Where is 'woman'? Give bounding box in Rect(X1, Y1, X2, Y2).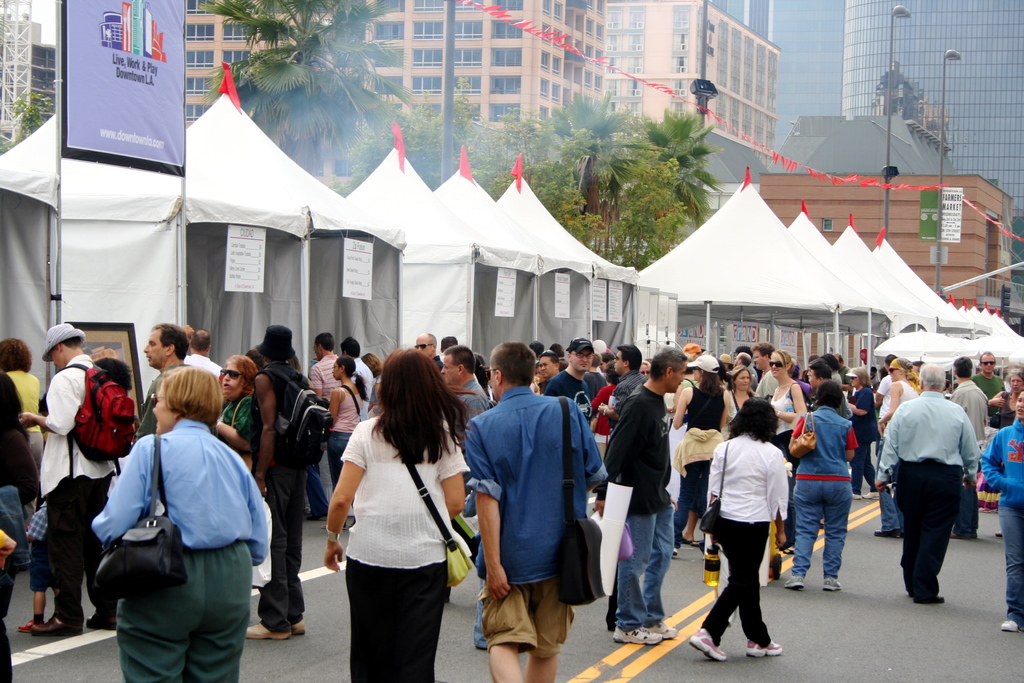
Rect(986, 371, 1023, 425).
